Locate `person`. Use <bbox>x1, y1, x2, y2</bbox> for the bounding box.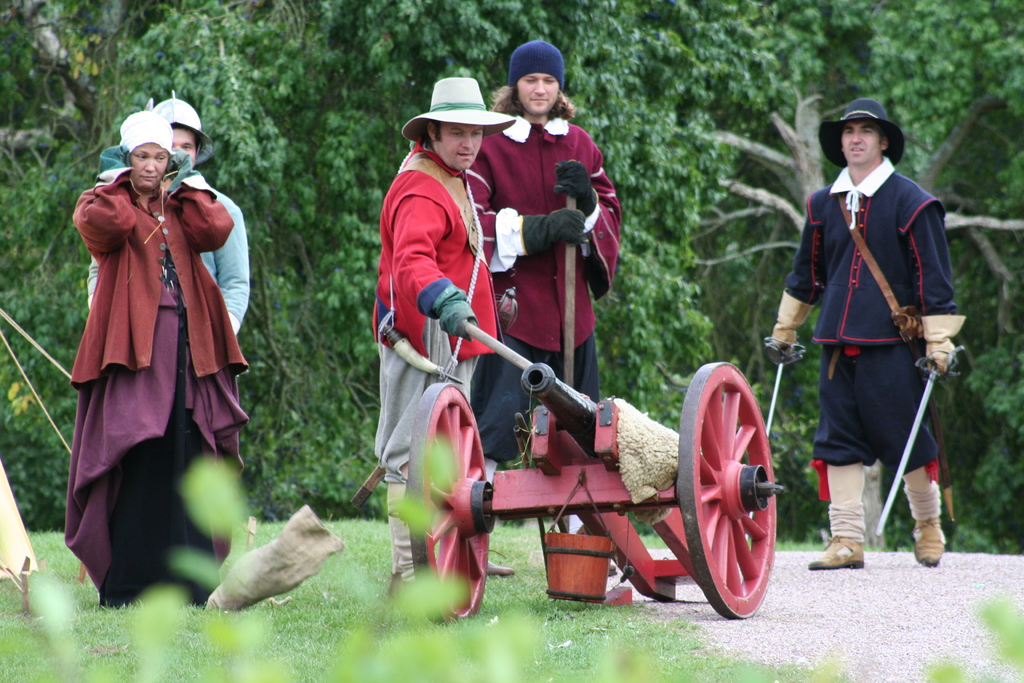
<bbox>464, 37, 618, 579</bbox>.
